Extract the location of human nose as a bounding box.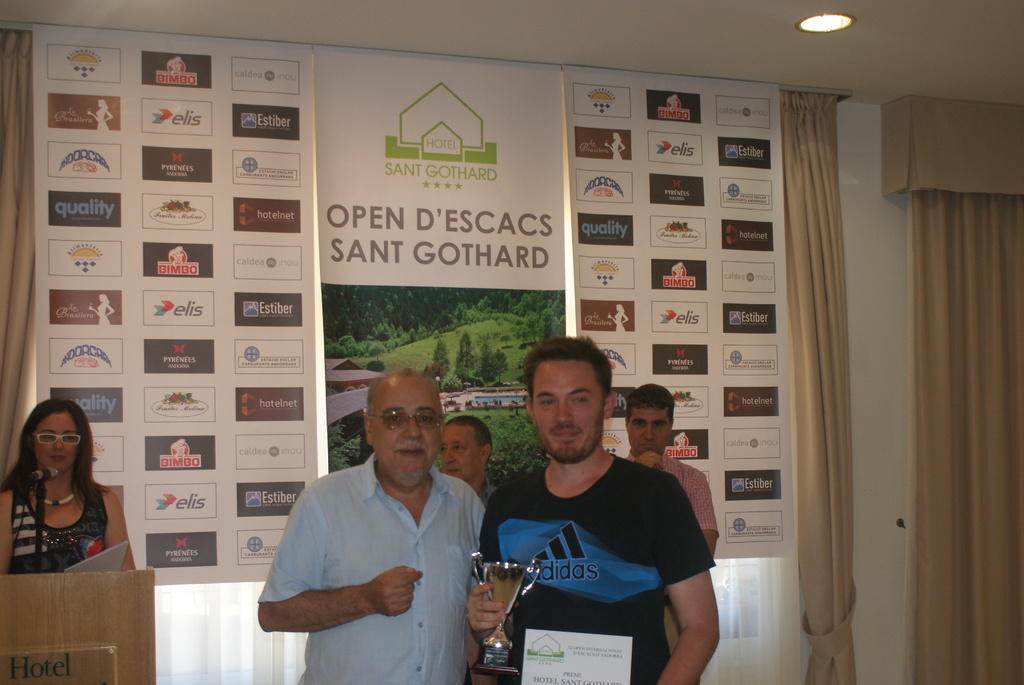
detection(403, 417, 423, 439).
